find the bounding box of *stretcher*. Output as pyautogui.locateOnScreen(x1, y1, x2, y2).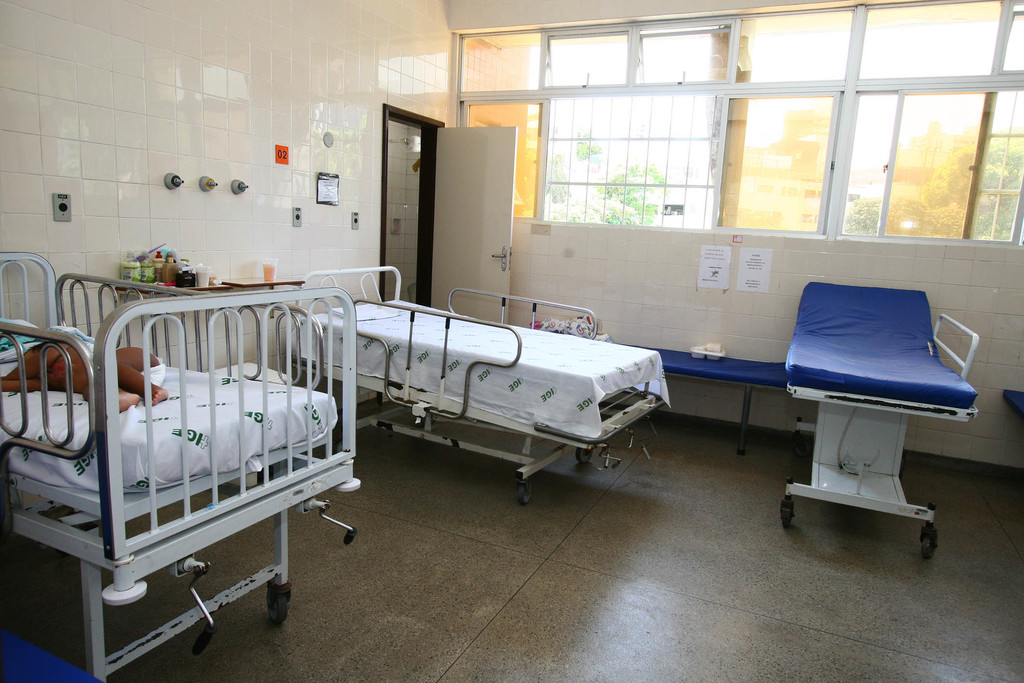
pyautogui.locateOnScreen(0, 247, 360, 682).
